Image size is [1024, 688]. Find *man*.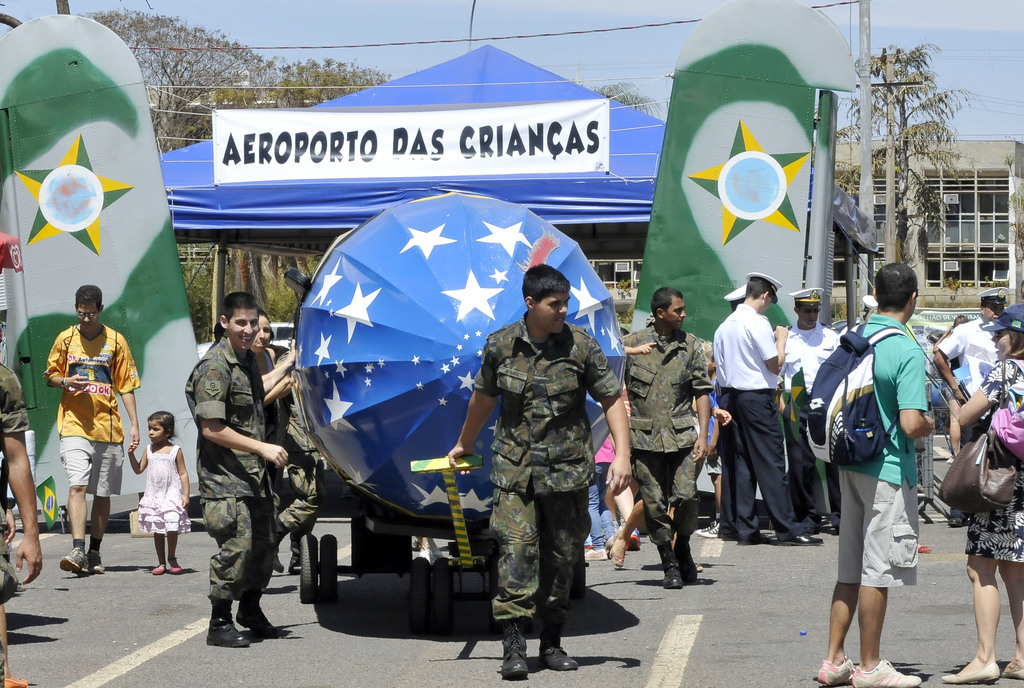
<box>710,270,825,545</box>.
